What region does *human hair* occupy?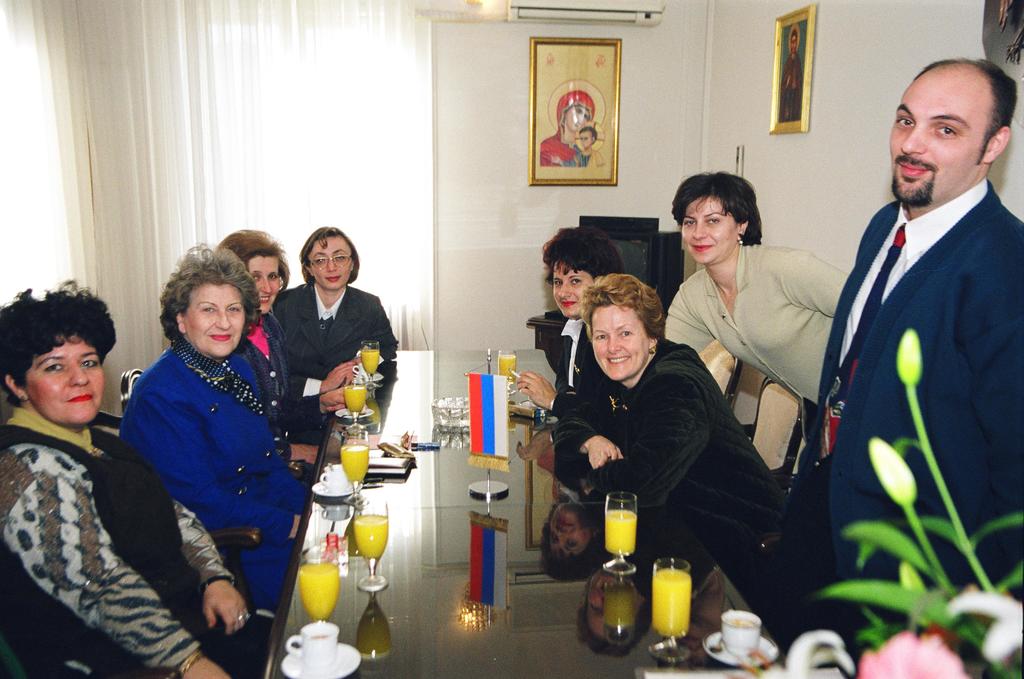
region(581, 274, 664, 334).
